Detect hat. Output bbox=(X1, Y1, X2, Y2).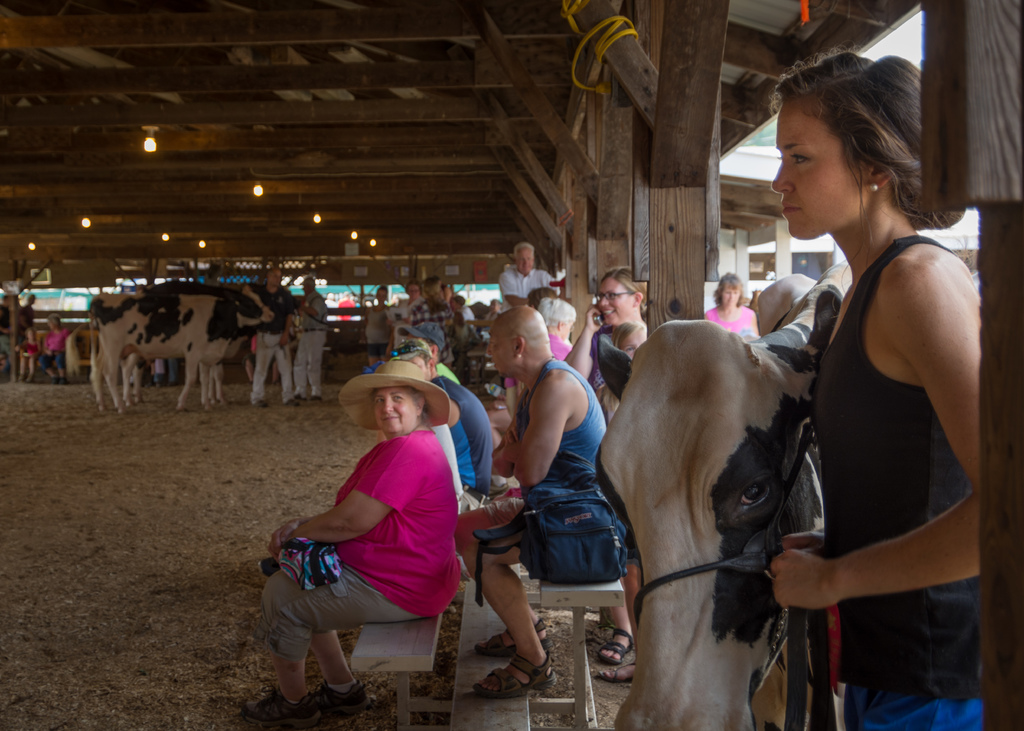
bbox=(340, 359, 453, 431).
